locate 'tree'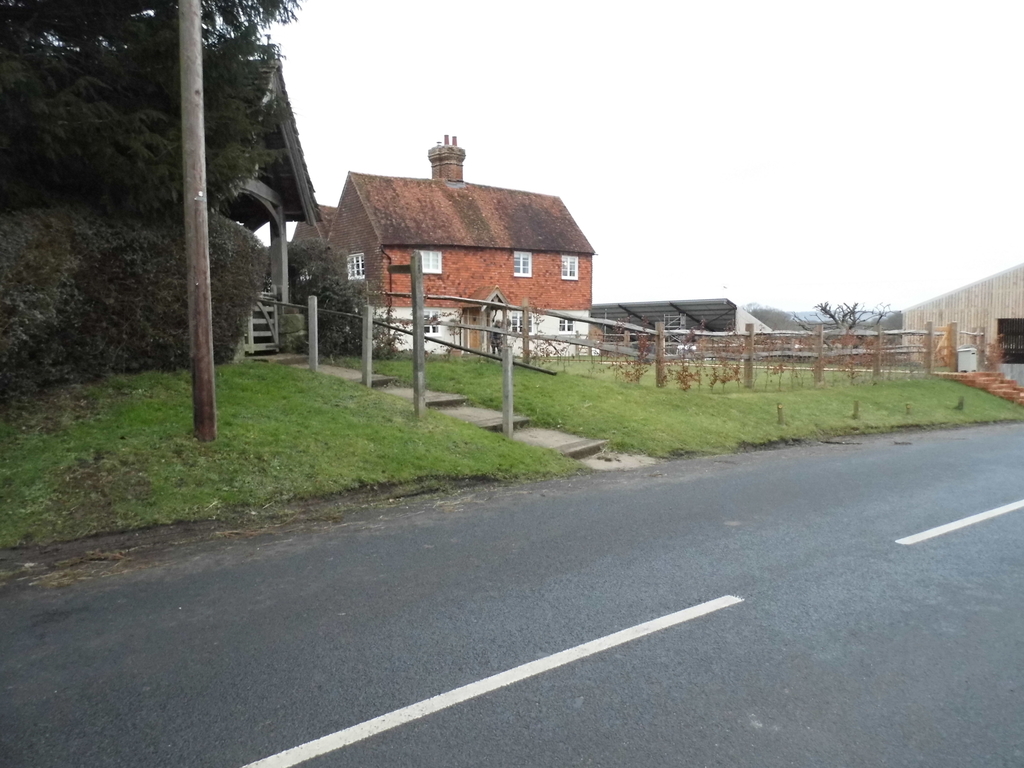
x1=293 y1=92 x2=618 y2=397
